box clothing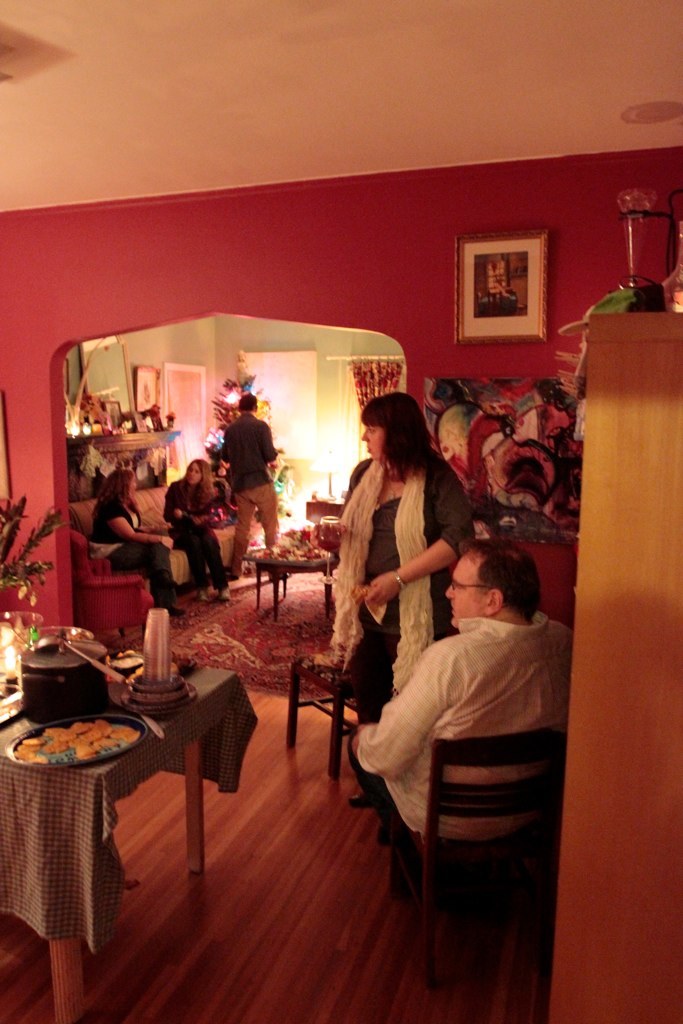
Rect(341, 566, 563, 912)
